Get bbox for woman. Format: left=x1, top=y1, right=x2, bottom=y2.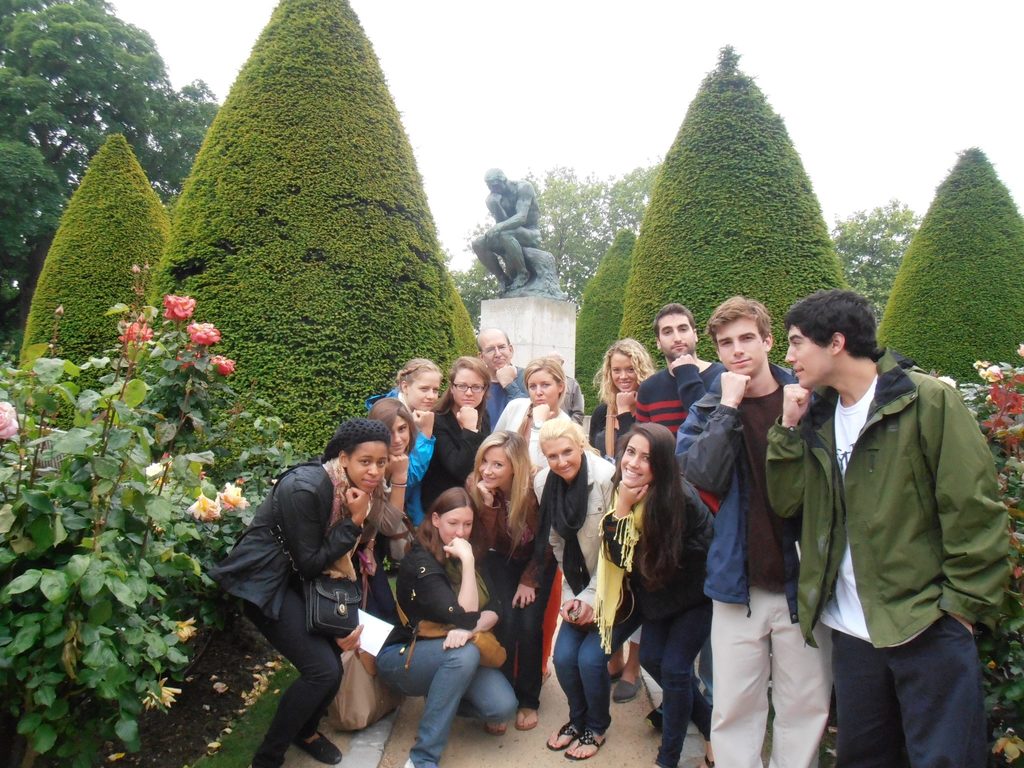
left=587, top=338, right=659, bottom=449.
